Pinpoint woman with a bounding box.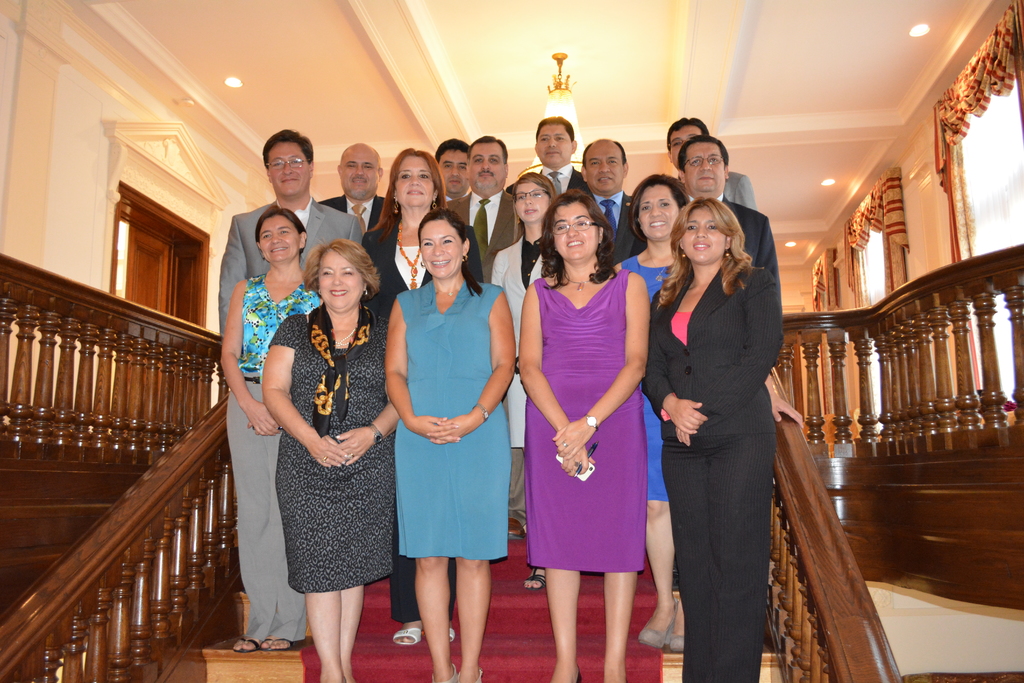
x1=612 y1=172 x2=687 y2=651.
